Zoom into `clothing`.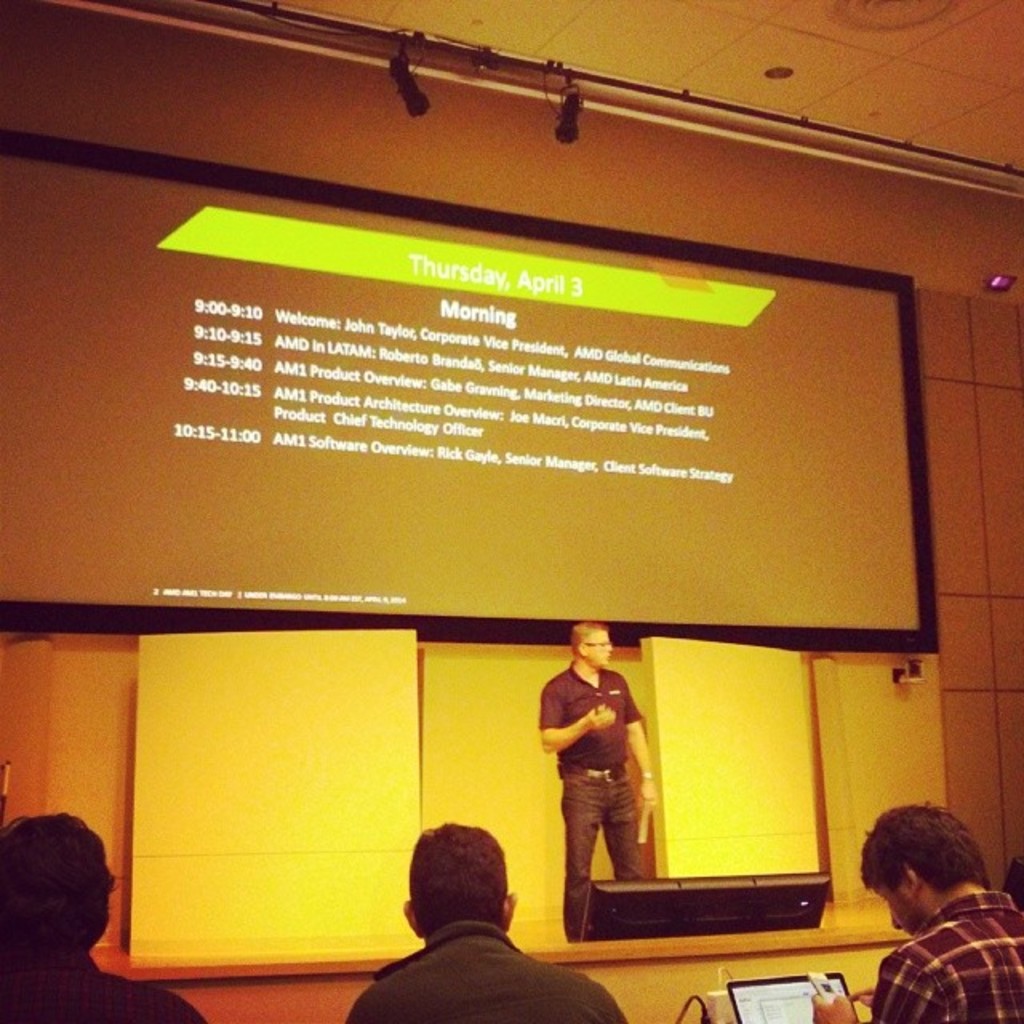
Zoom target: {"x1": 8, "y1": 946, "x2": 218, "y2": 1022}.
